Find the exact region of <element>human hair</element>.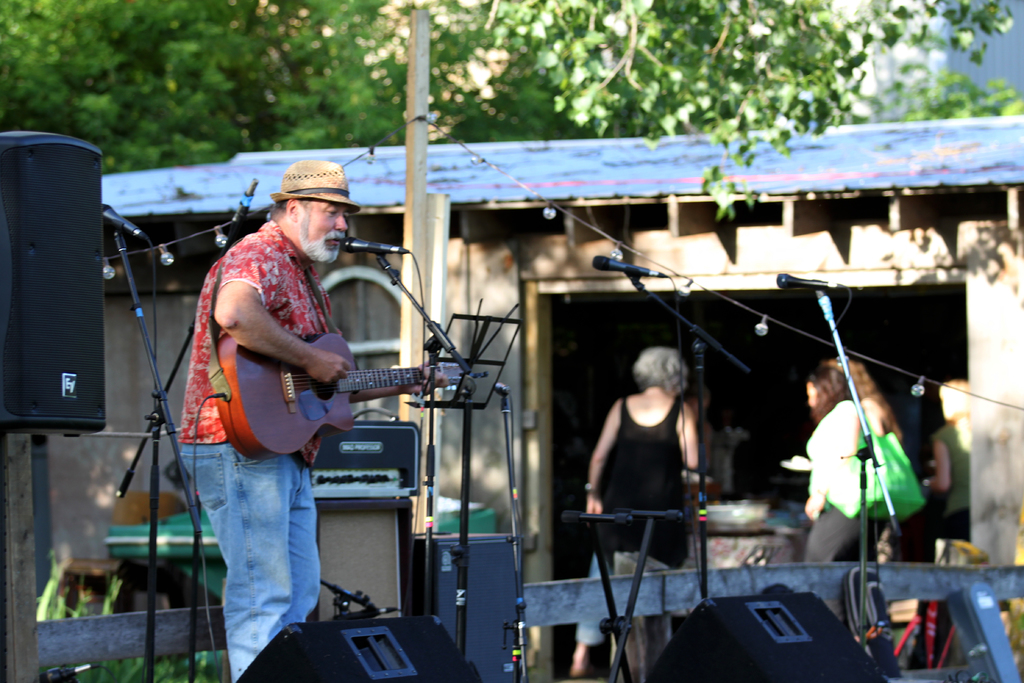
Exact region: select_region(824, 353, 904, 441).
